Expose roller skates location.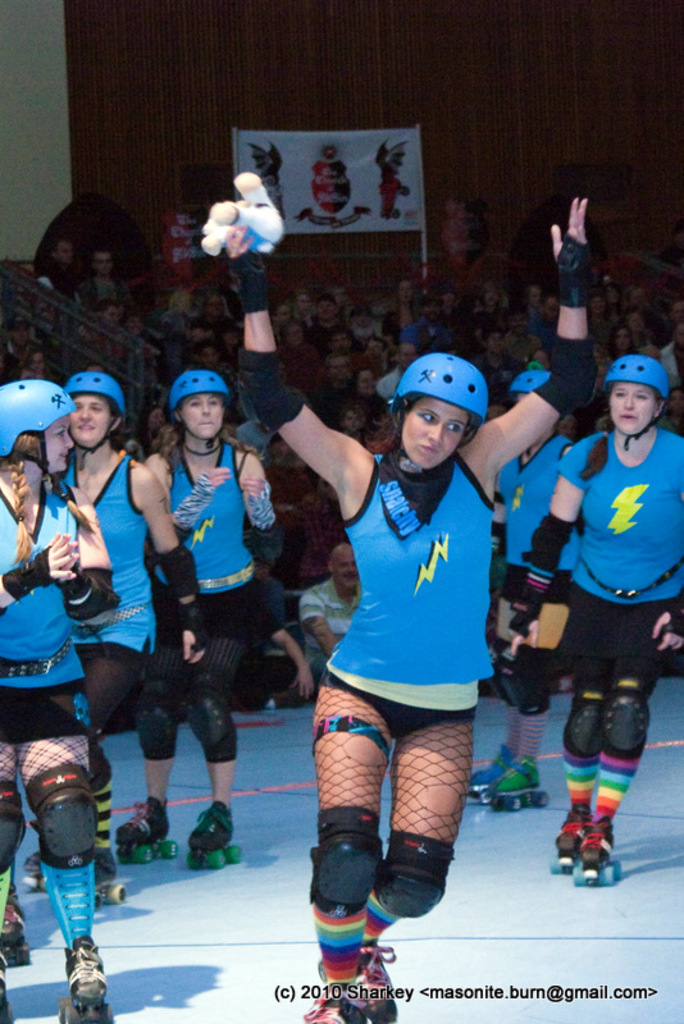
Exposed at [464,749,511,799].
